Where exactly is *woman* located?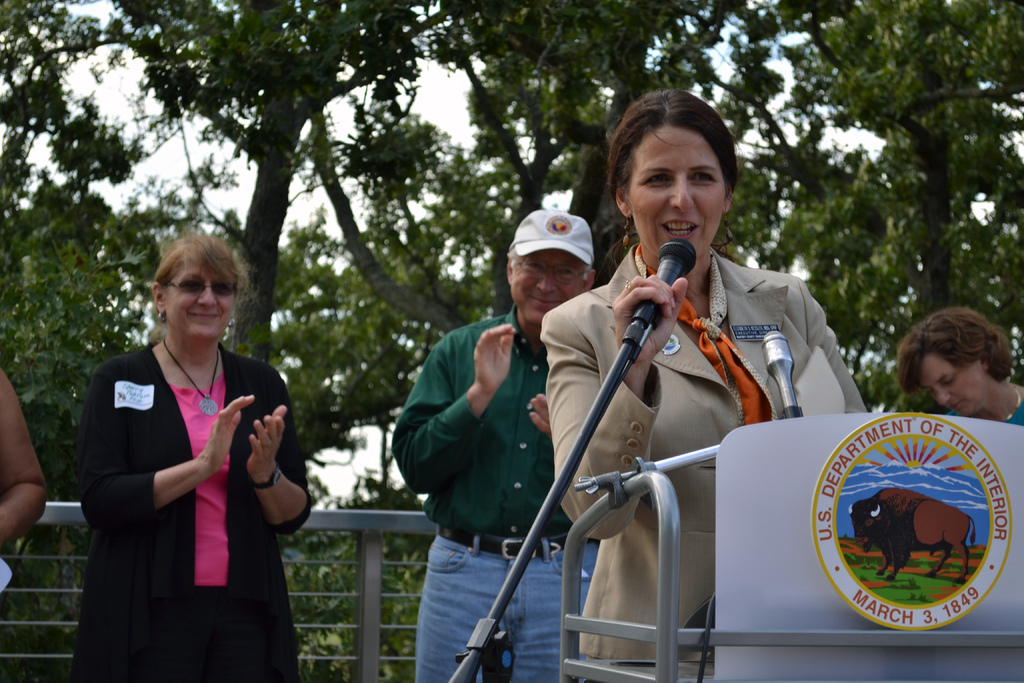
Its bounding box is [539,88,867,682].
